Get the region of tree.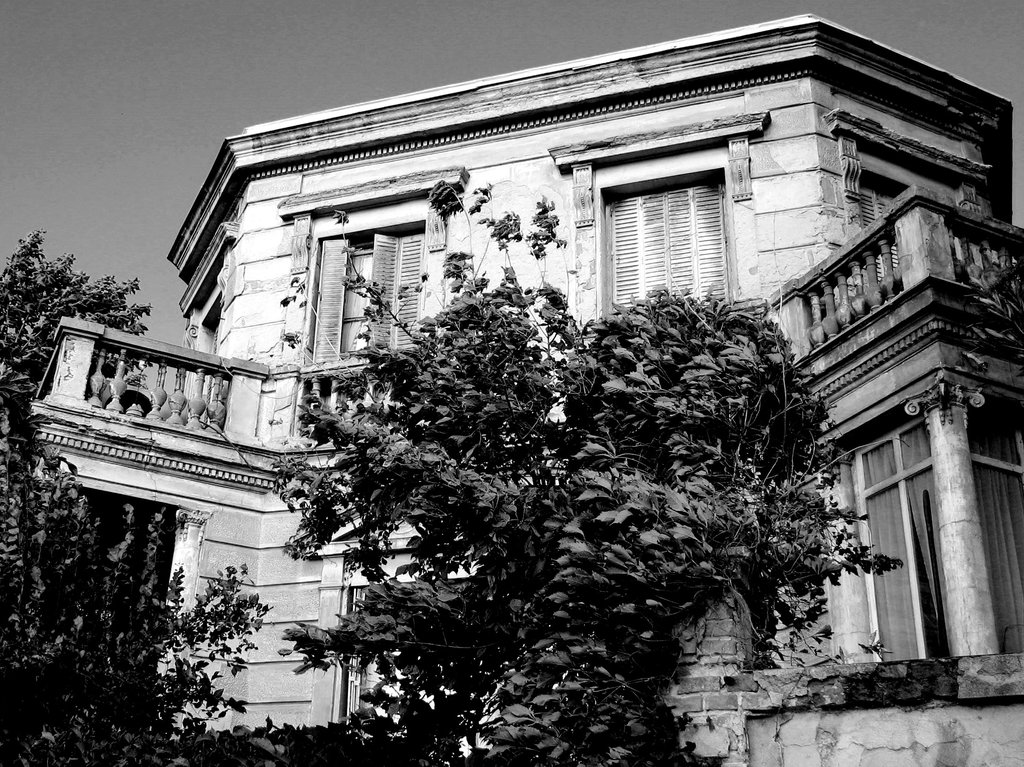
0:230:280:766.
